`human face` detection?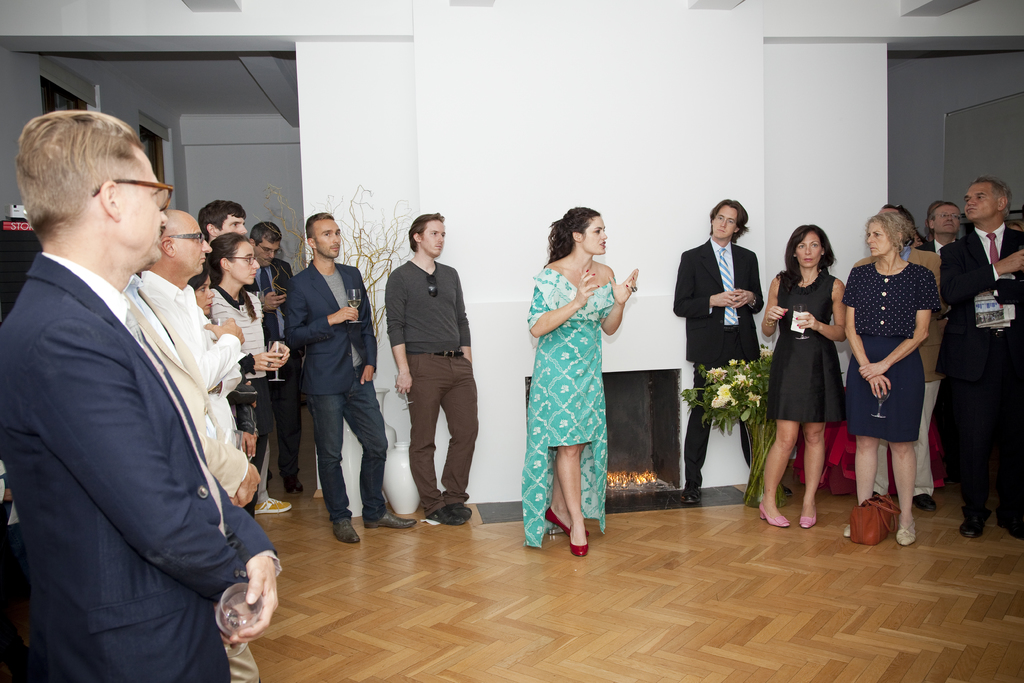
detection(867, 224, 894, 259)
